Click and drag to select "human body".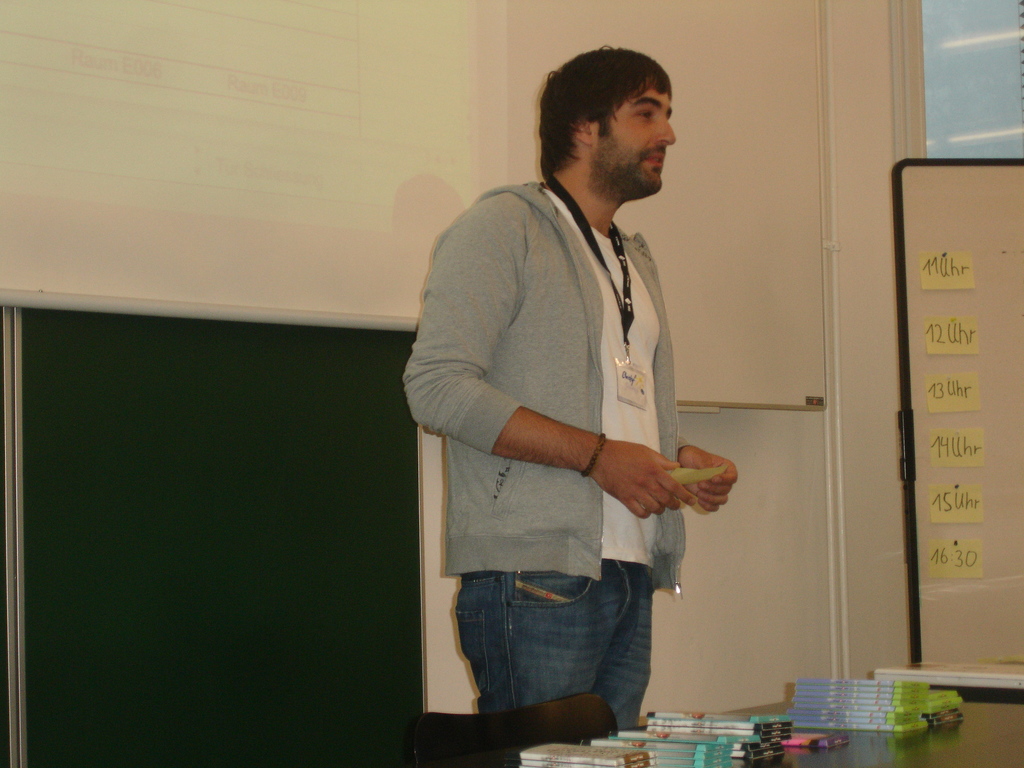
Selection: 445,90,741,767.
